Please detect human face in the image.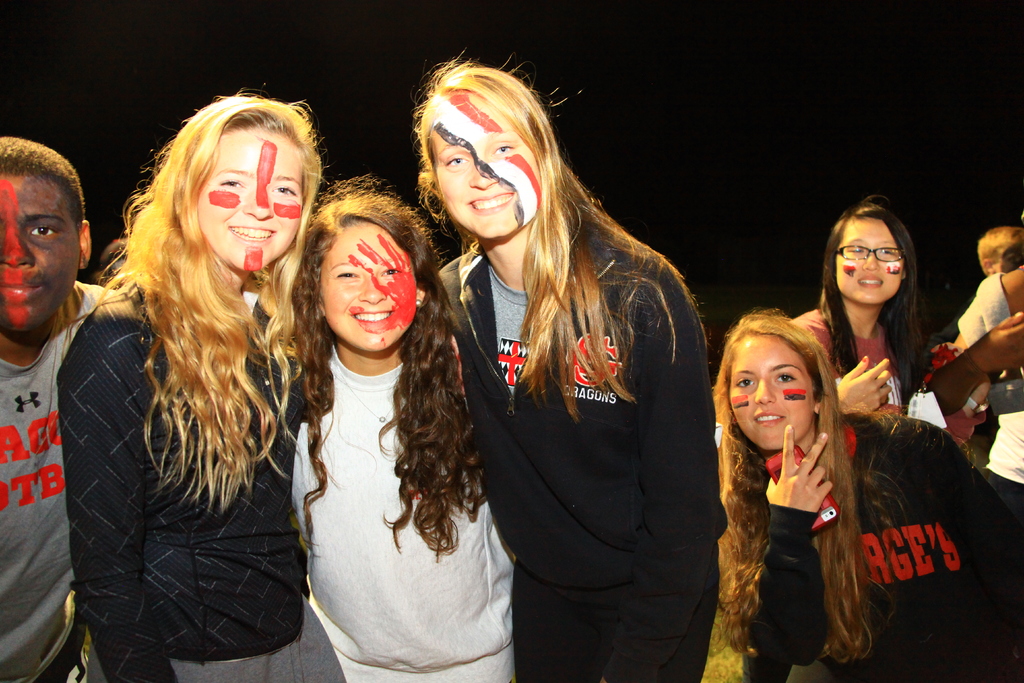
{"left": 204, "top": 131, "right": 303, "bottom": 270}.
